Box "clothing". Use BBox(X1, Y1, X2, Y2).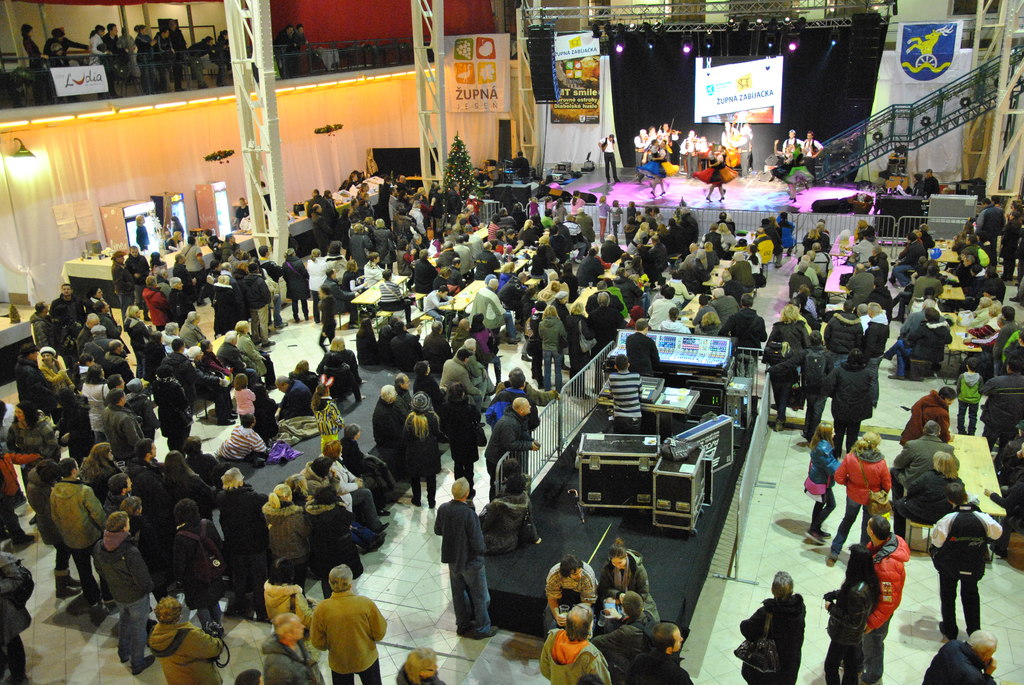
BBox(224, 328, 275, 387).
